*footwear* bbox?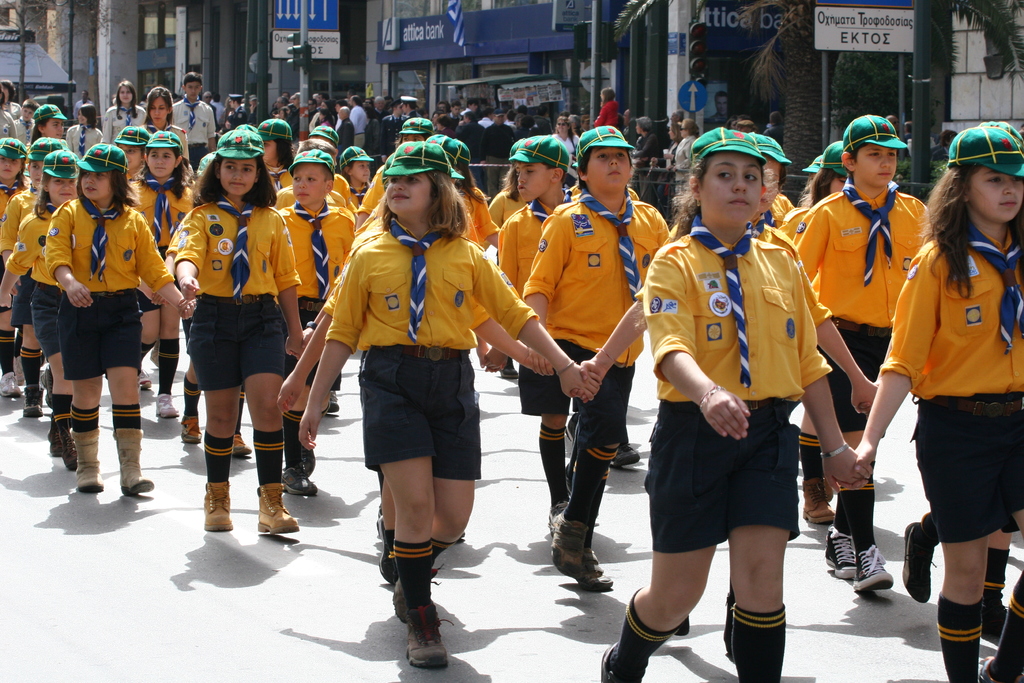
[x1=228, y1=431, x2=252, y2=457]
